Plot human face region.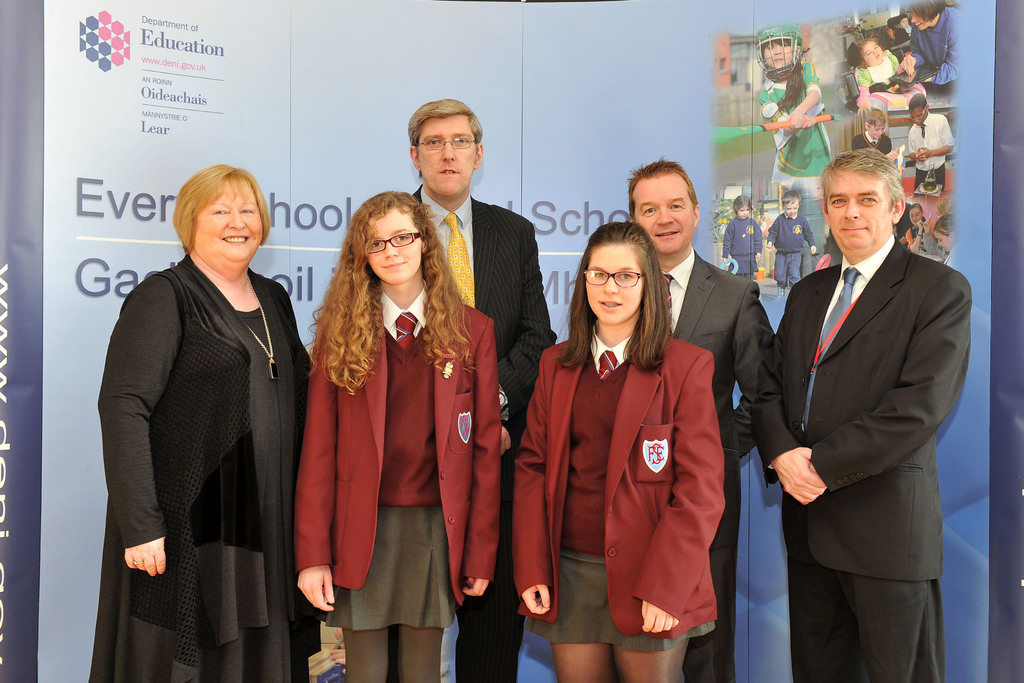
Plotted at x1=911 y1=7 x2=929 y2=29.
